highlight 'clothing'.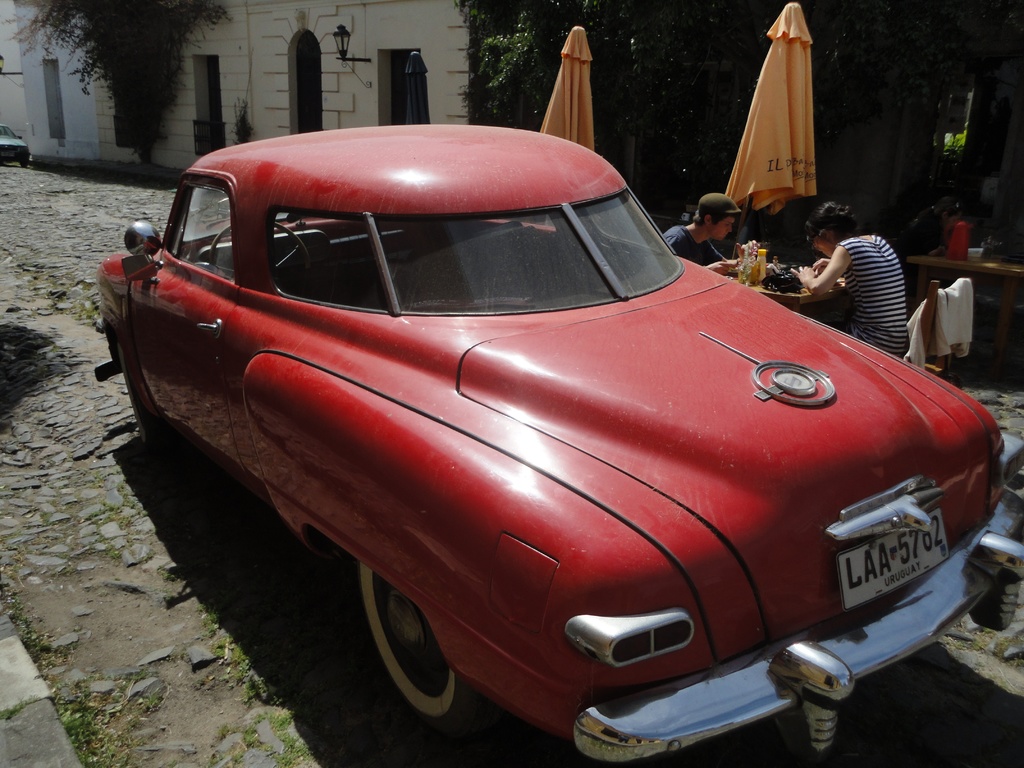
Highlighted region: left=902, top=206, right=947, bottom=255.
